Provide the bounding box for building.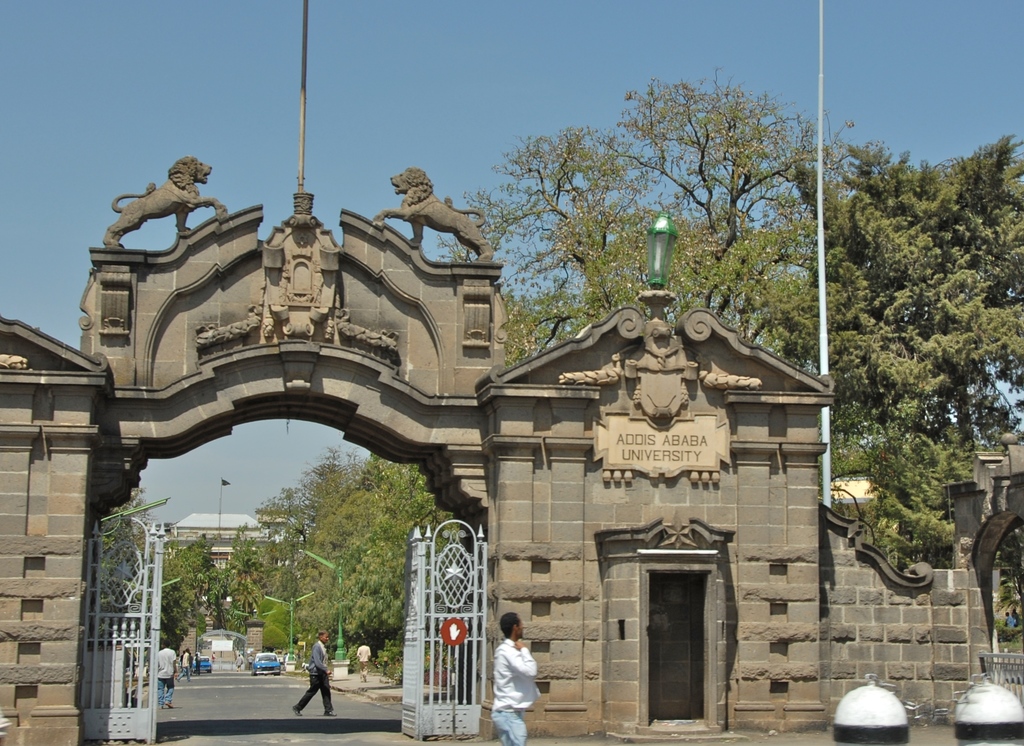
177,511,311,626.
